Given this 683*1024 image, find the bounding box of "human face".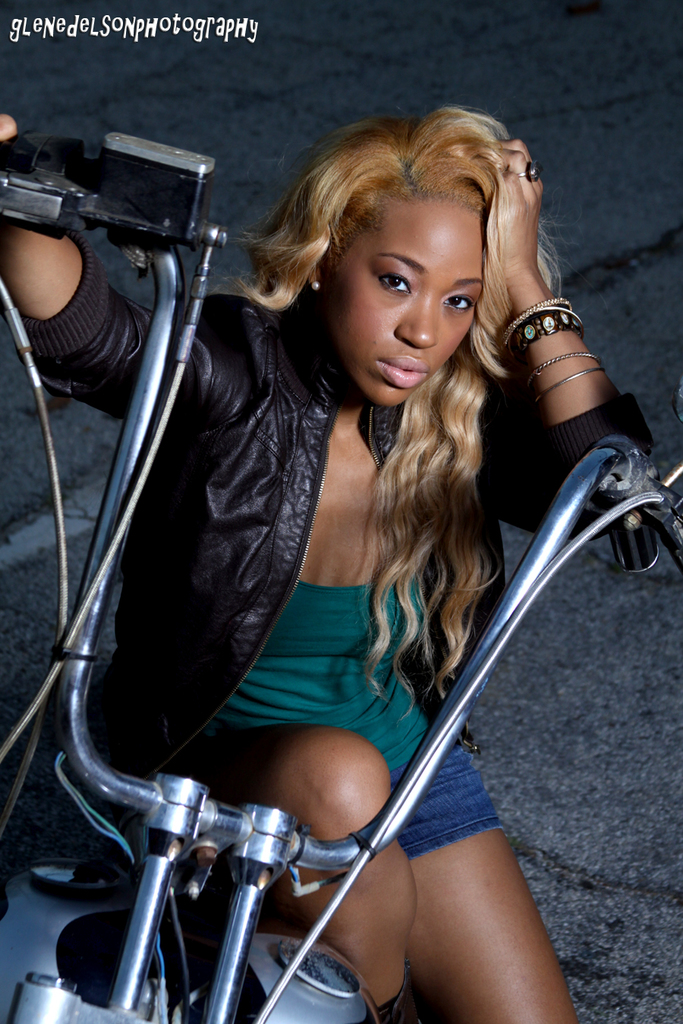
pyautogui.locateOnScreen(326, 196, 487, 410).
